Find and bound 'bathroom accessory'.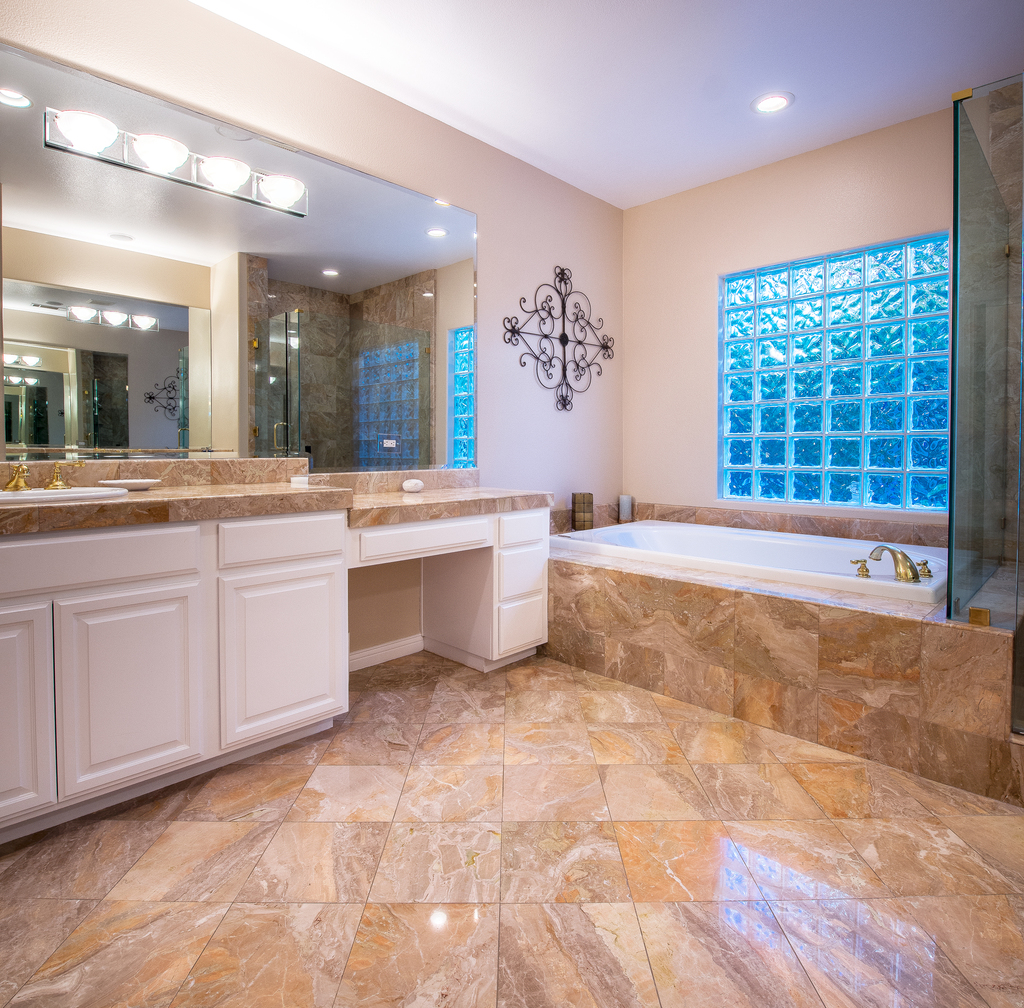
Bound: pyautogui.locateOnScreen(0, 466, 136, 519).
